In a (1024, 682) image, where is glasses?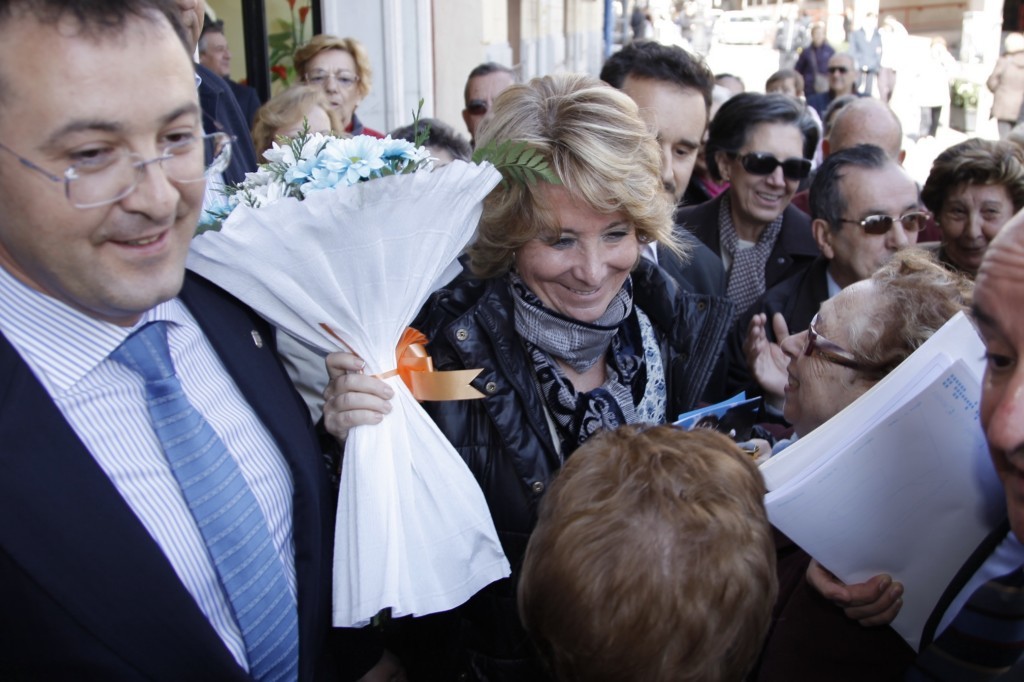
464 91 492 121.
